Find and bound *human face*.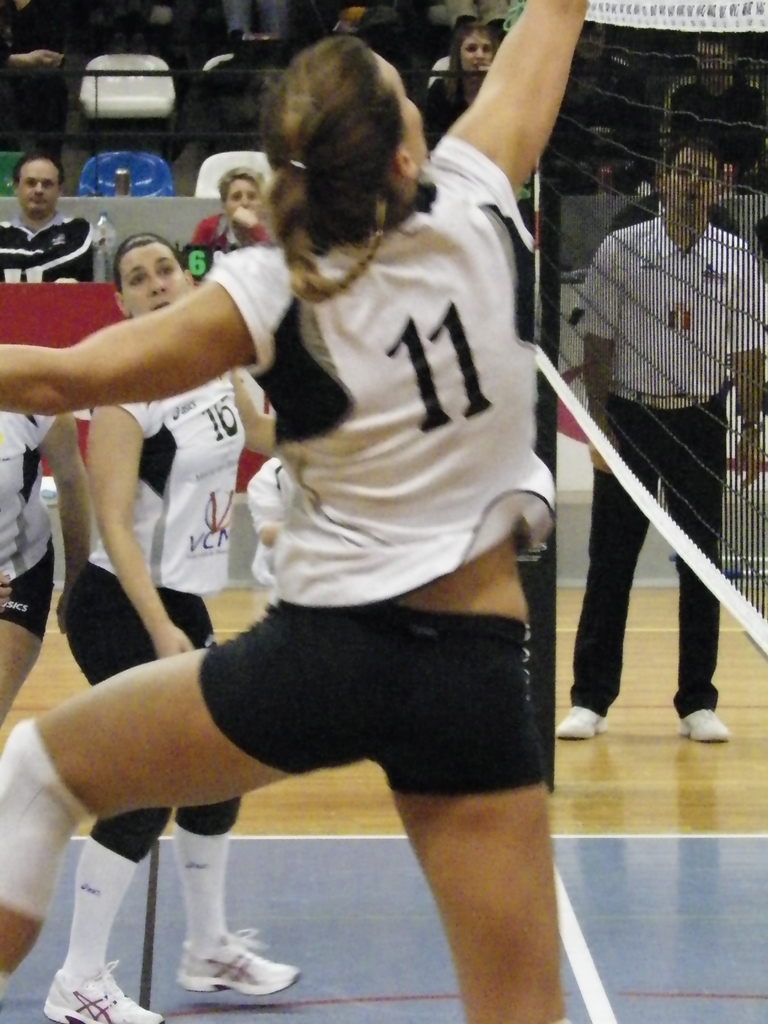
Bound: left=662, top=158, right=723, bottom=214.
